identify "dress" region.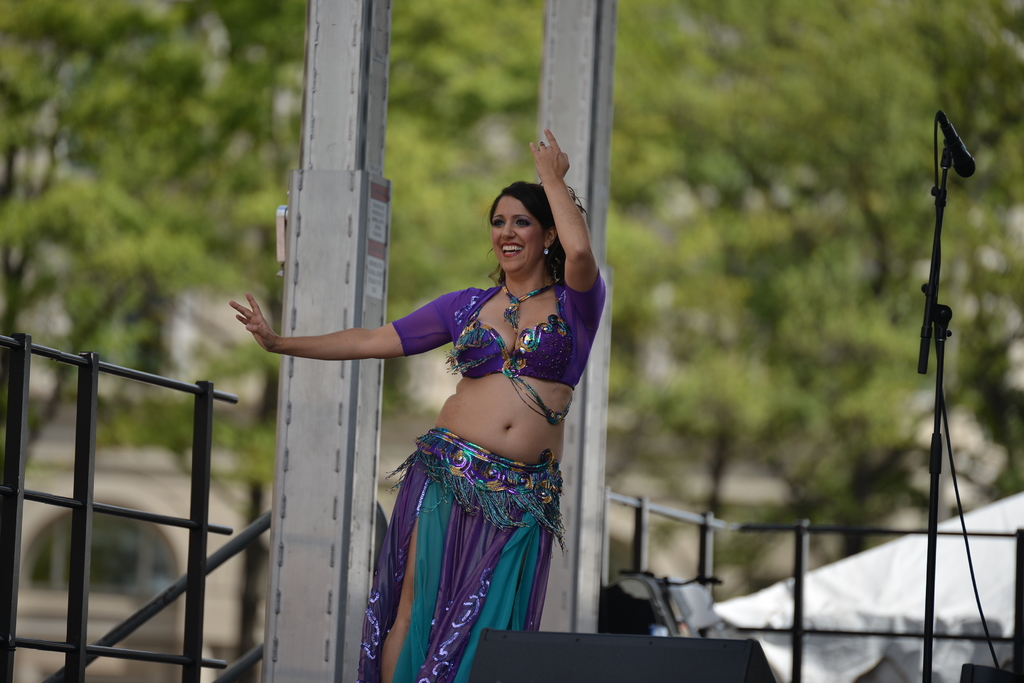
Region: box(353, 278, 617, 682).
